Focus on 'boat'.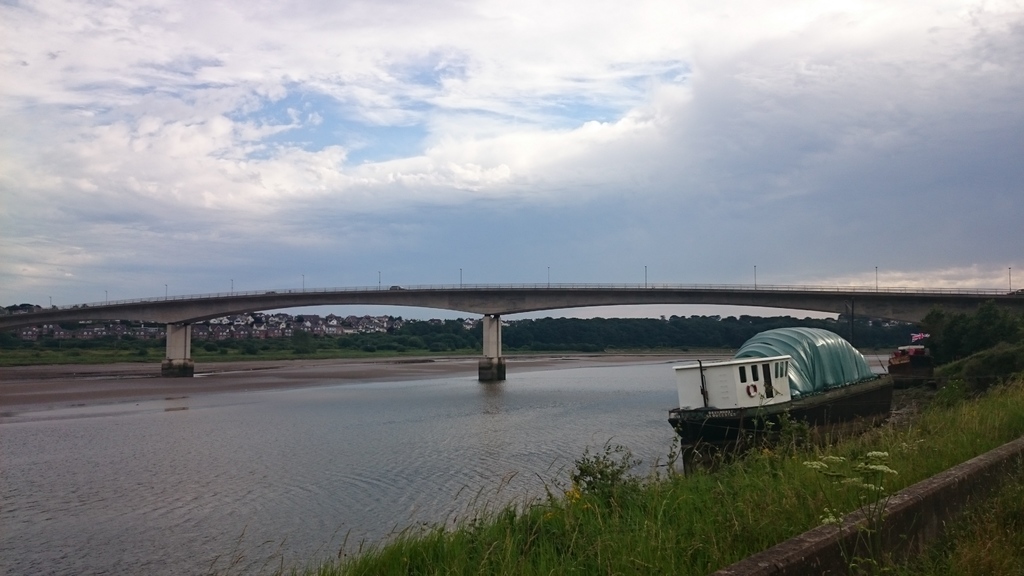
Focused at bbox=[668, 312, 857, 446].
